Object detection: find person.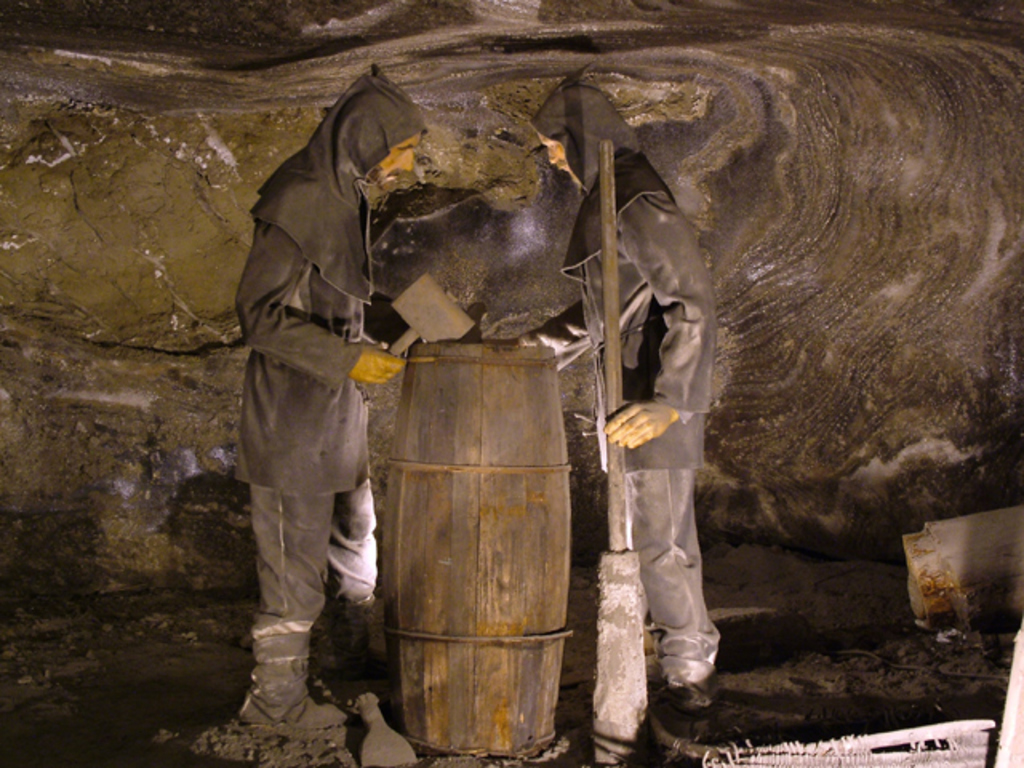
rect(214, 62, 418, 726).
